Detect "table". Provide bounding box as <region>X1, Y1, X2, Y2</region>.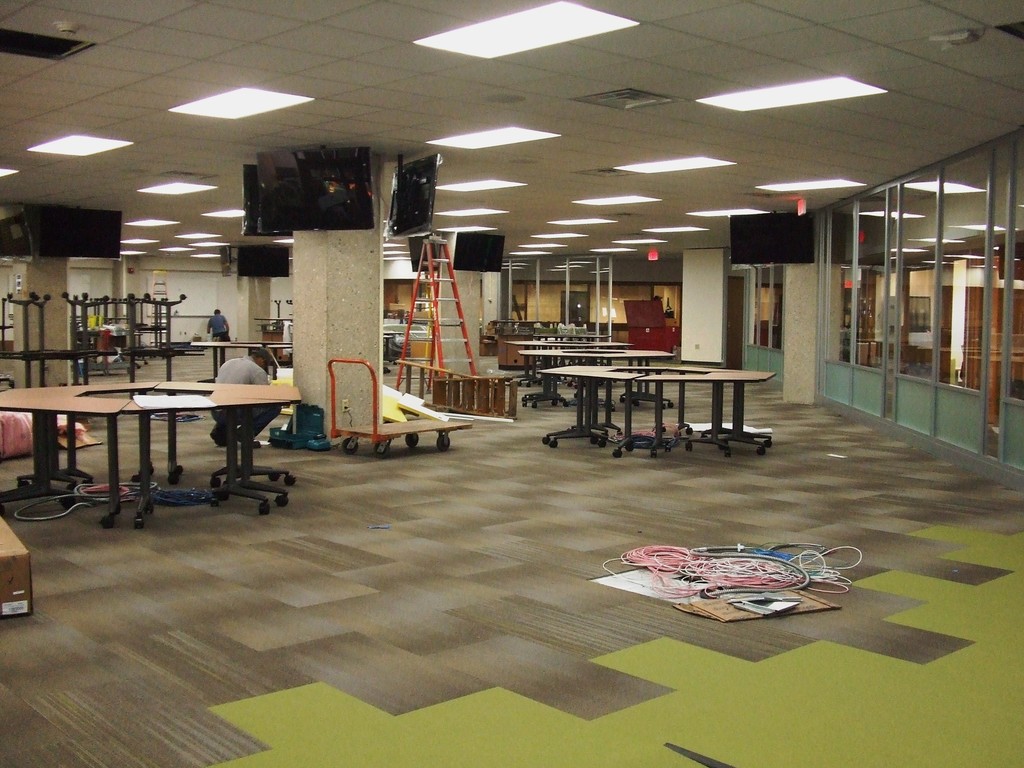
<region>502, 333, 627, 383</region>.
